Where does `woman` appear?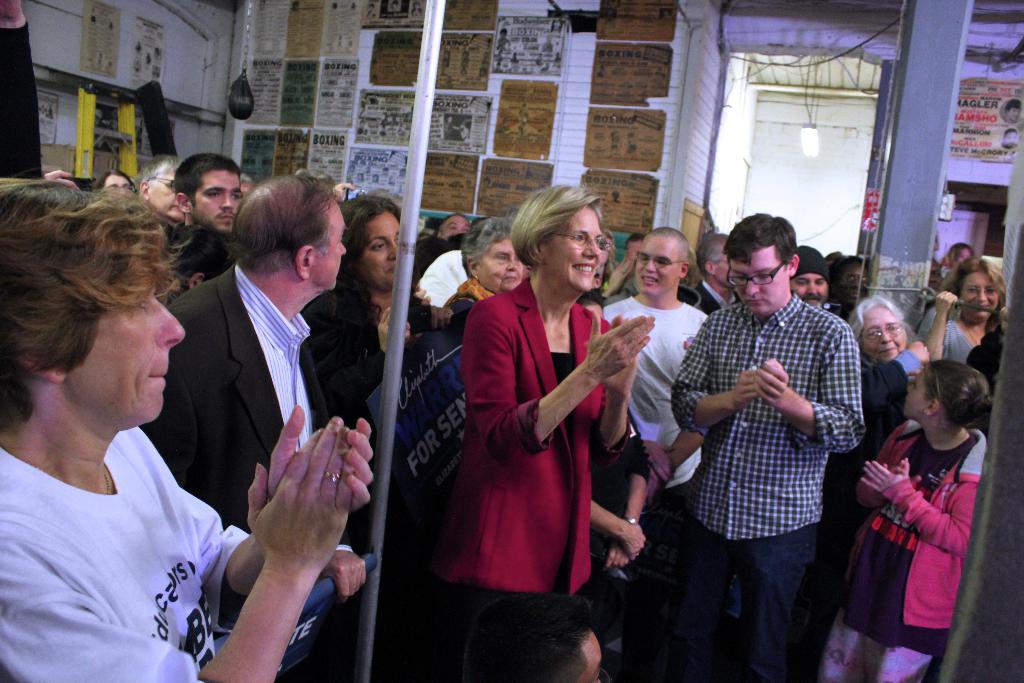
Appears at x1=443, y1=180, x2=632, y2=662.
